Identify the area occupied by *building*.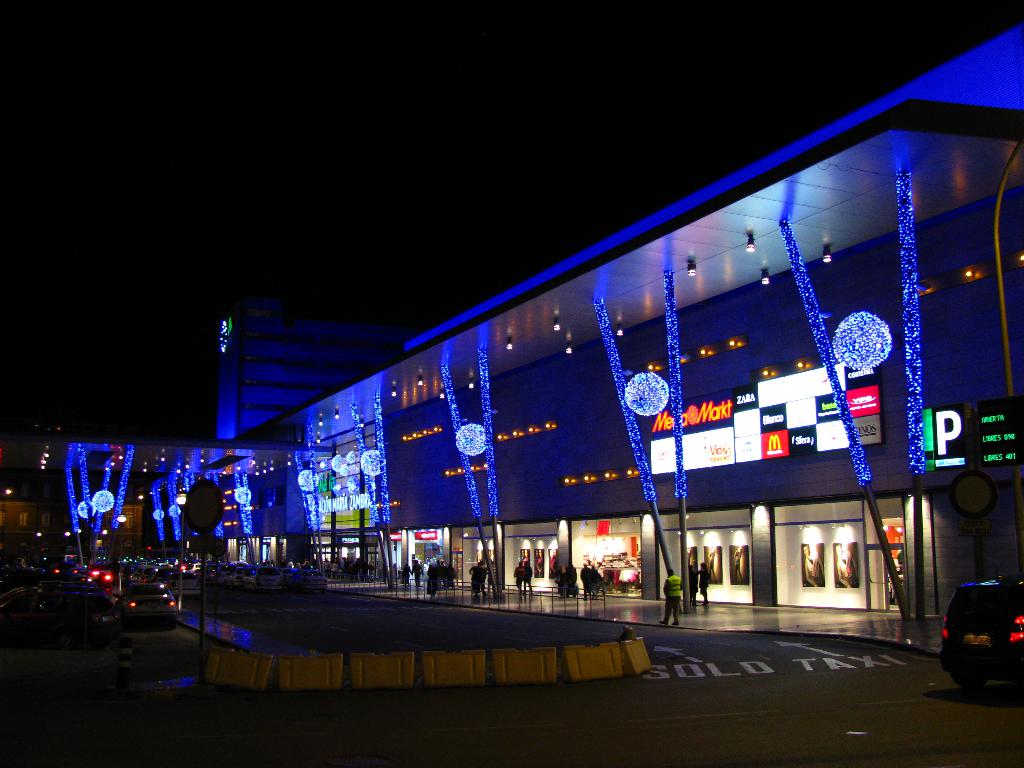
Area: x1=66, y1=26, x2=1023, y2=675.
